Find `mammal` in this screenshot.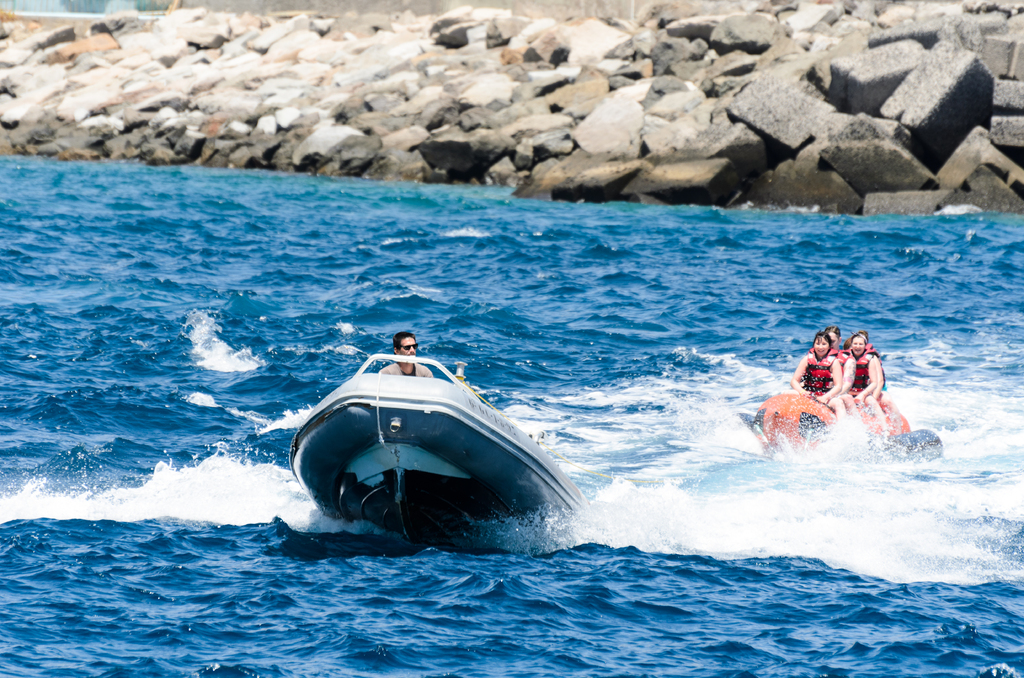
The bounding box for `mammal` is bbox=[830, 333, 856, 423].
